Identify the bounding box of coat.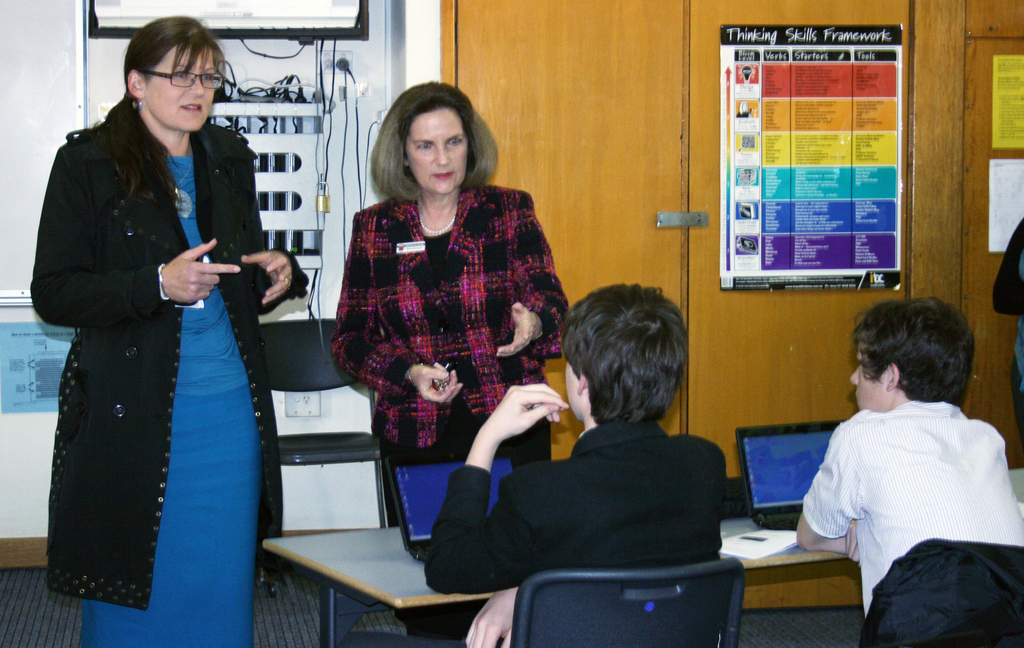
Rect(41, 87, 289, 584).
